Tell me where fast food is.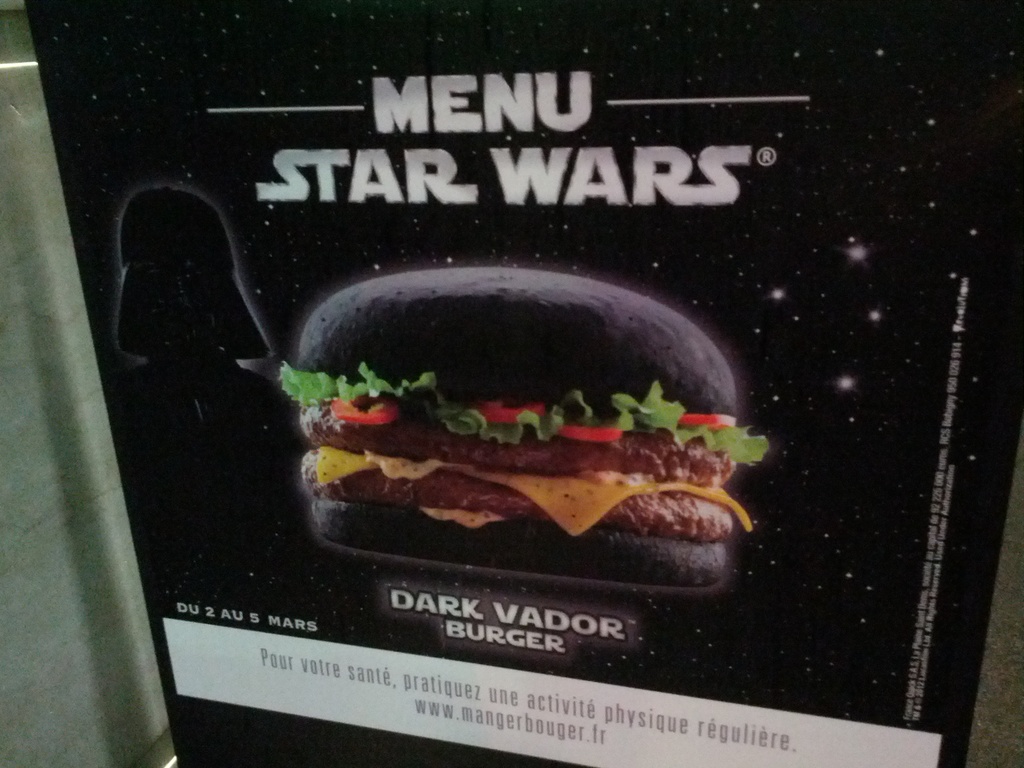
fast food is at (x1=221, y1=273, x2=806, y2=555).
